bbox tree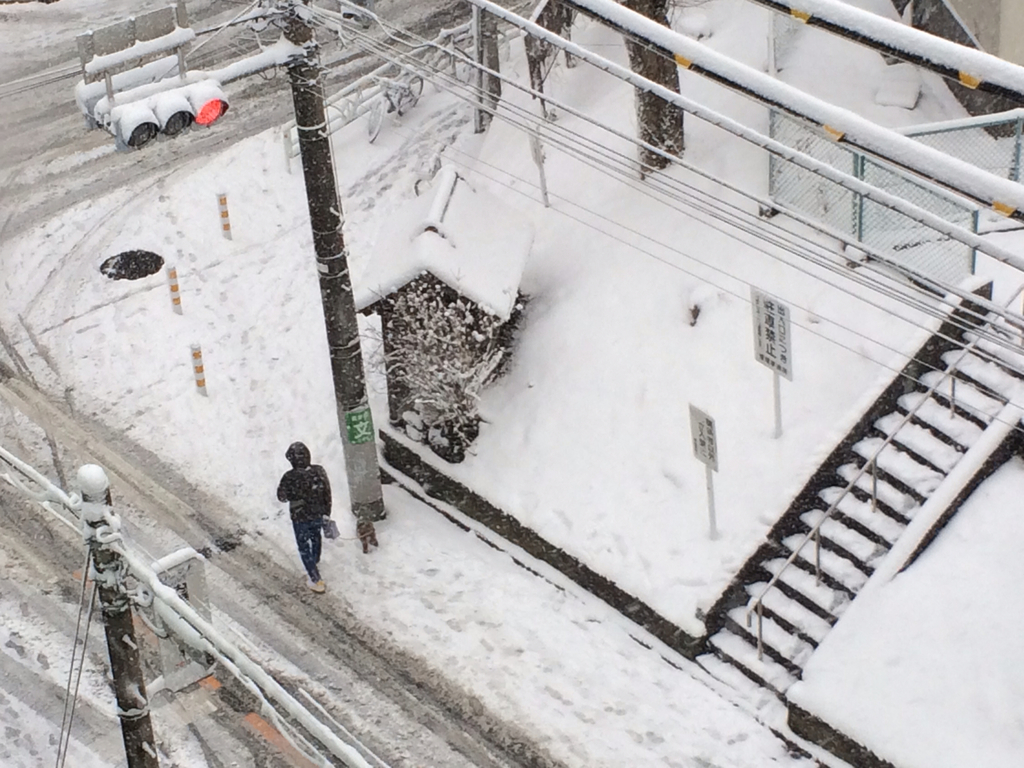
x1=360 y1=277 x2=507 y2=447
